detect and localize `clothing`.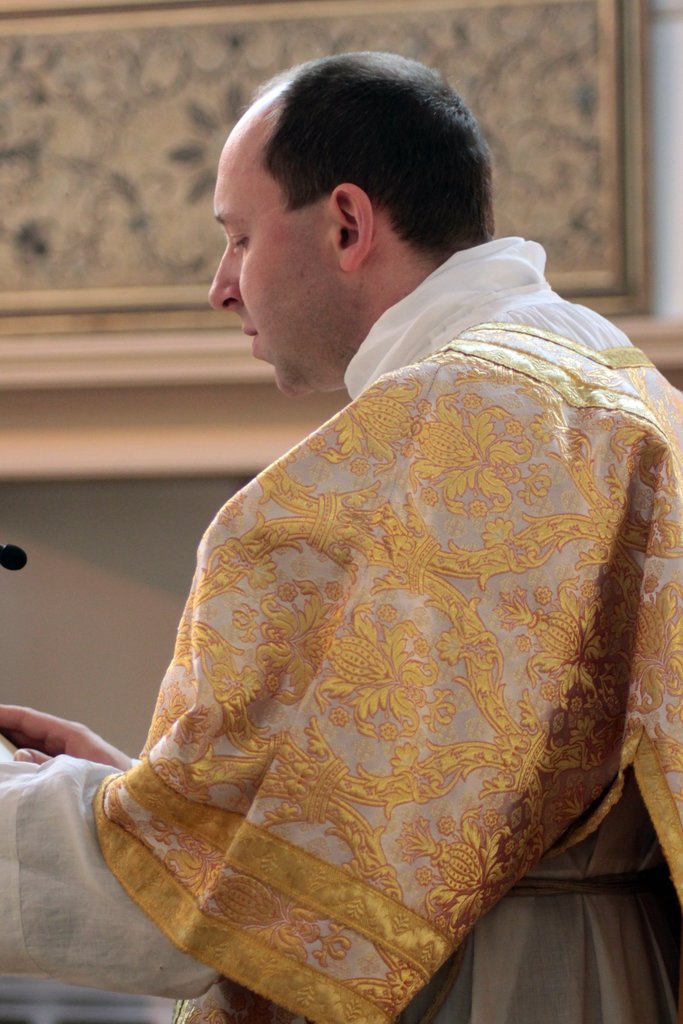
Localized at pyautogui.locateOnScreen(75, 214, 675, 1023).
